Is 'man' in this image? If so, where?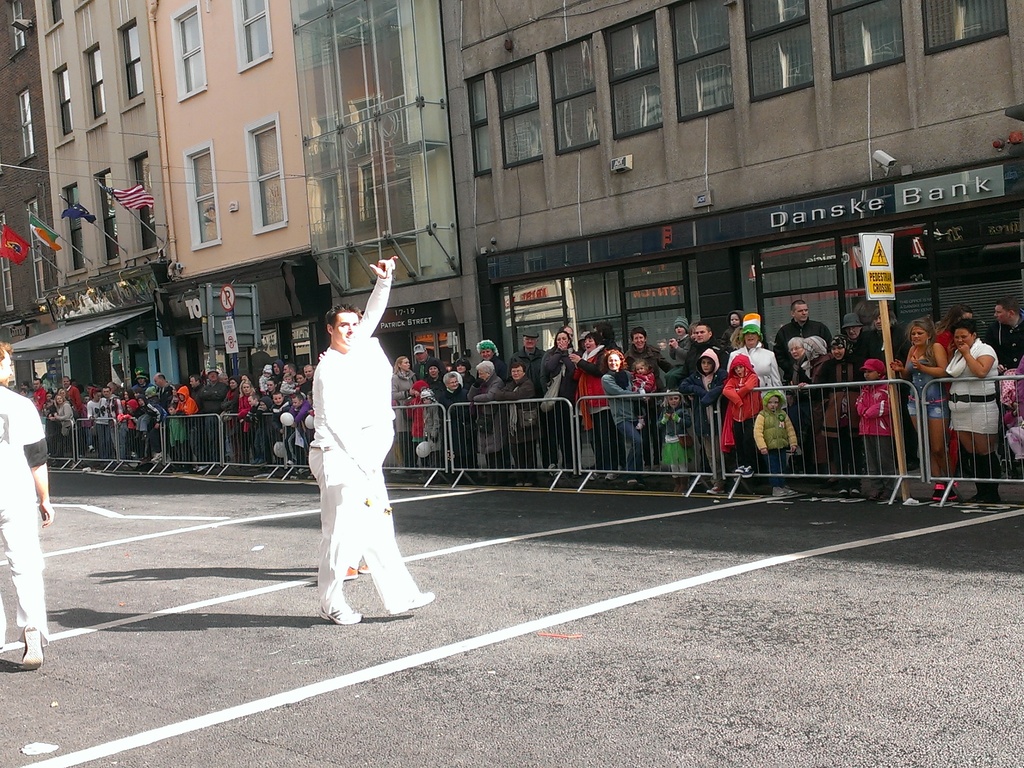
Yes, at {"left": 778, "top": 305, "right": 806, "bottom": 378}.
